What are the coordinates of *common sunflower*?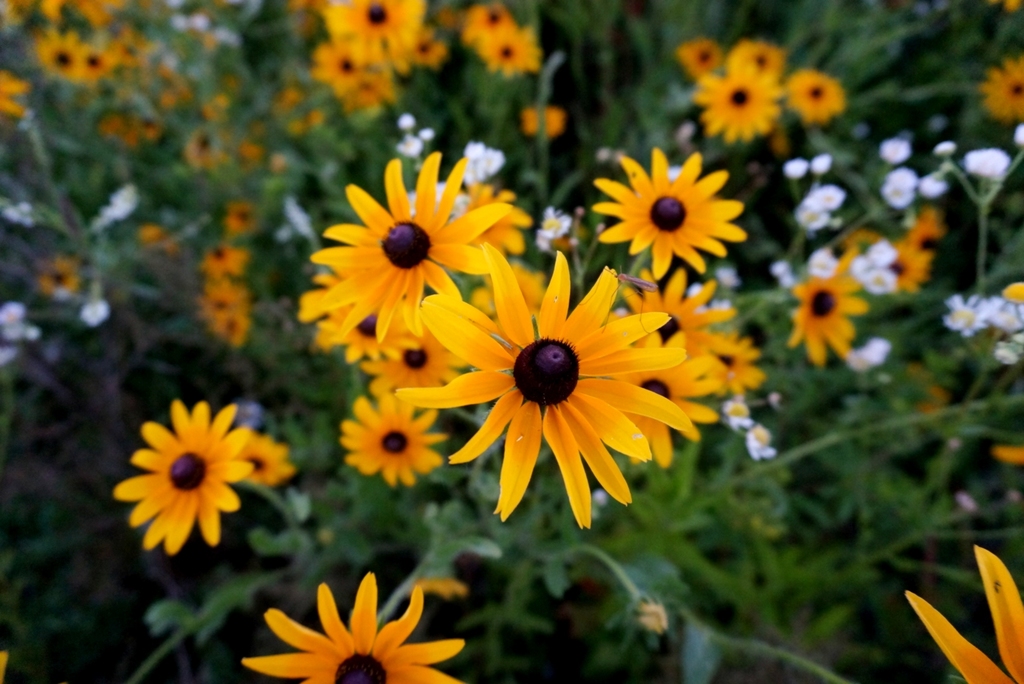
{"left": 399, "top": 243, "right": 705, "bottom": 524}.
